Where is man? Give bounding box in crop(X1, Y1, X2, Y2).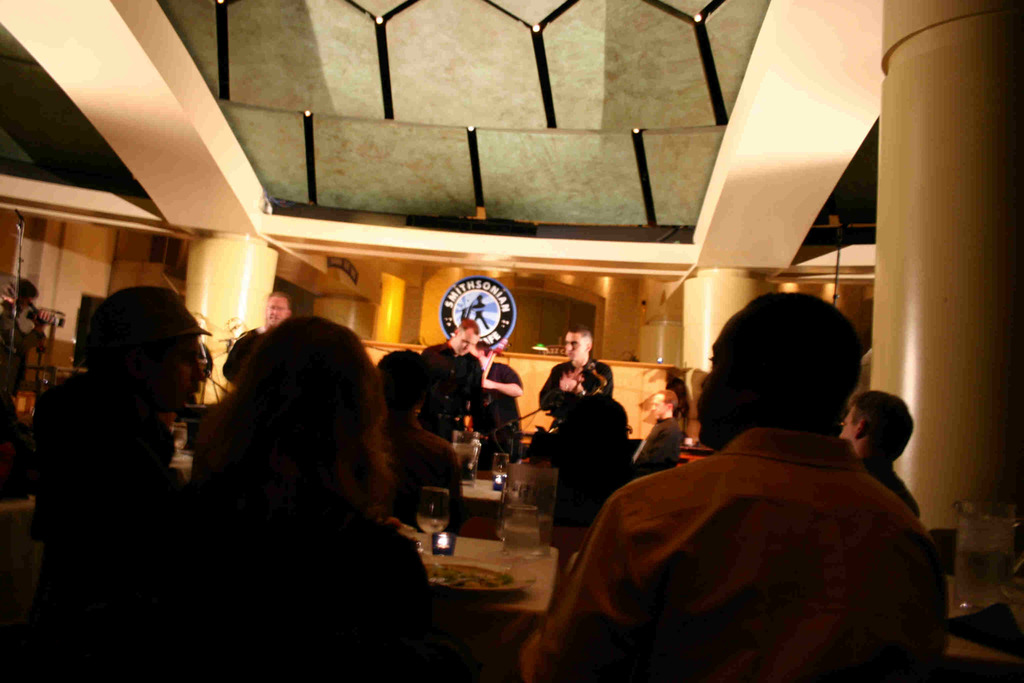
crop(423, 317, 491, 473).
